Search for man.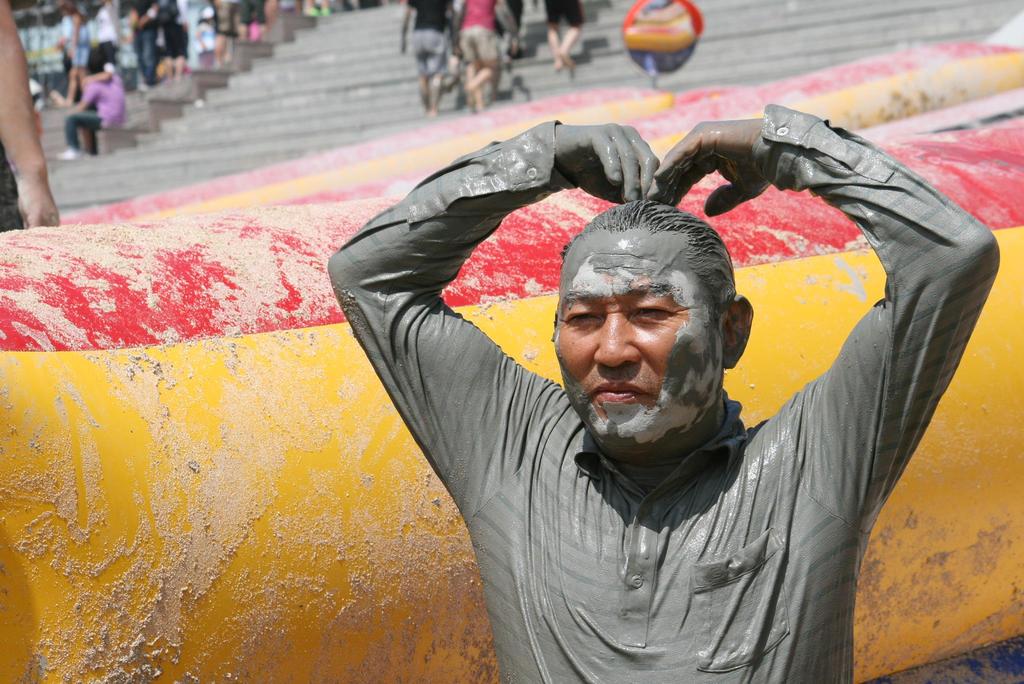
Found at rect(339, 133, 970, 671).
